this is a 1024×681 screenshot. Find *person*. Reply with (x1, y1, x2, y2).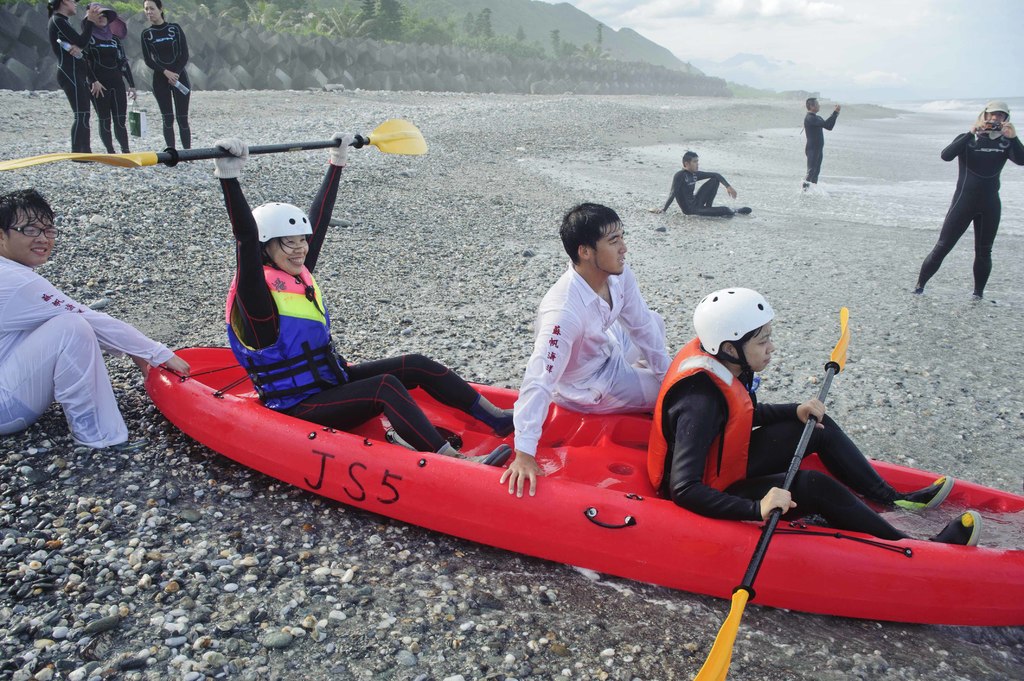
(140, 0, 194, 157).
